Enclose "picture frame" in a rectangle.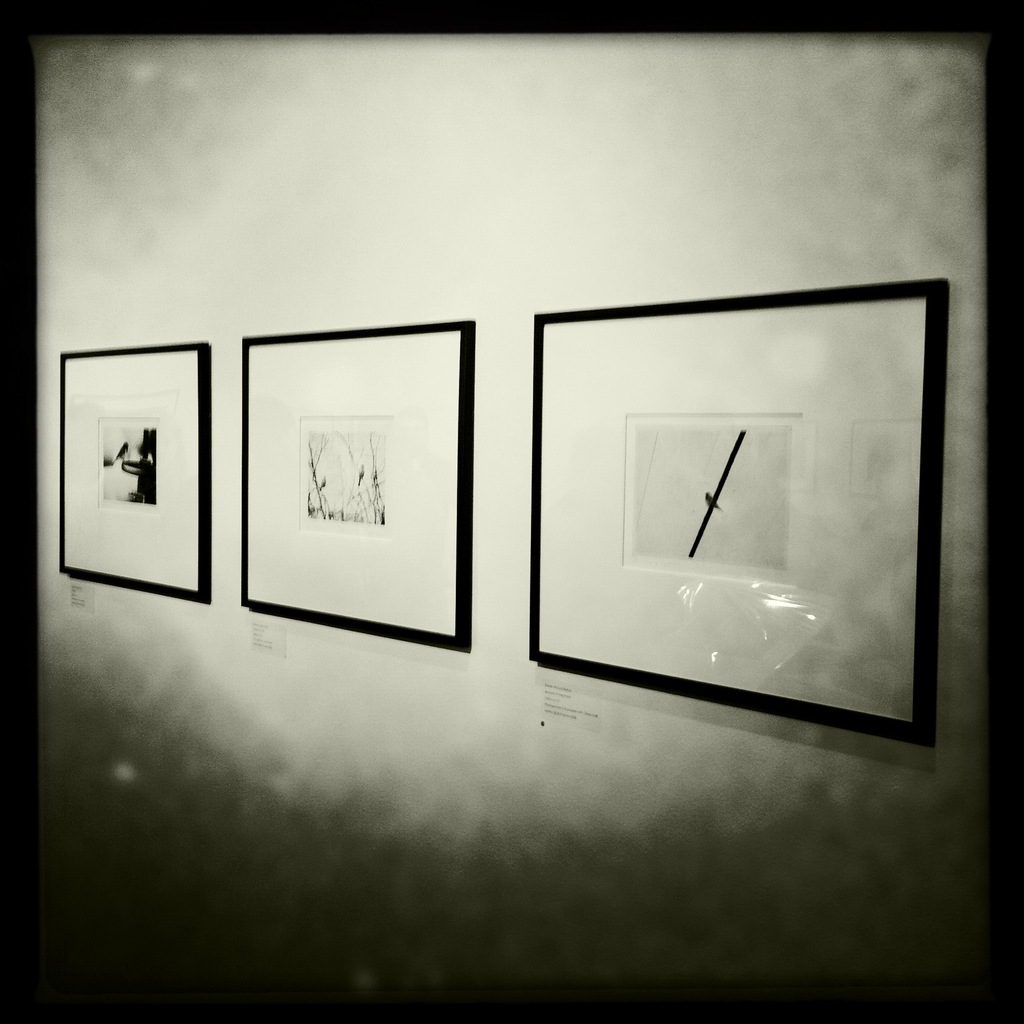
522,273,956,748.
